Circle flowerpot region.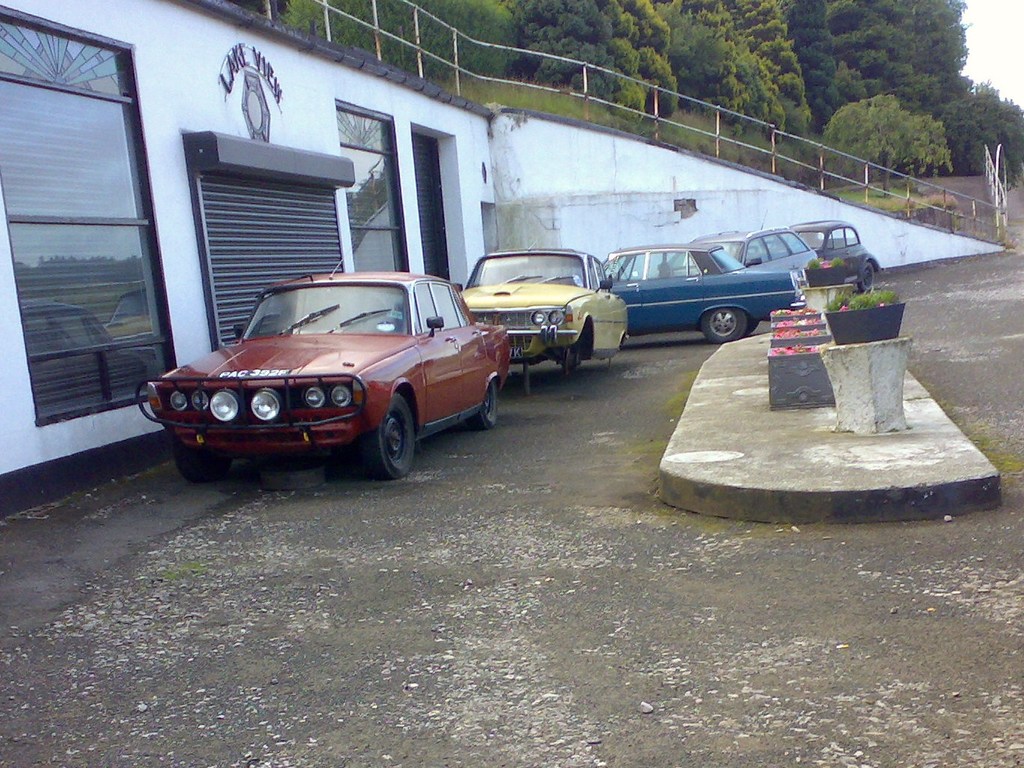
Region: left=821, top=303, right=907, bottom=345.
